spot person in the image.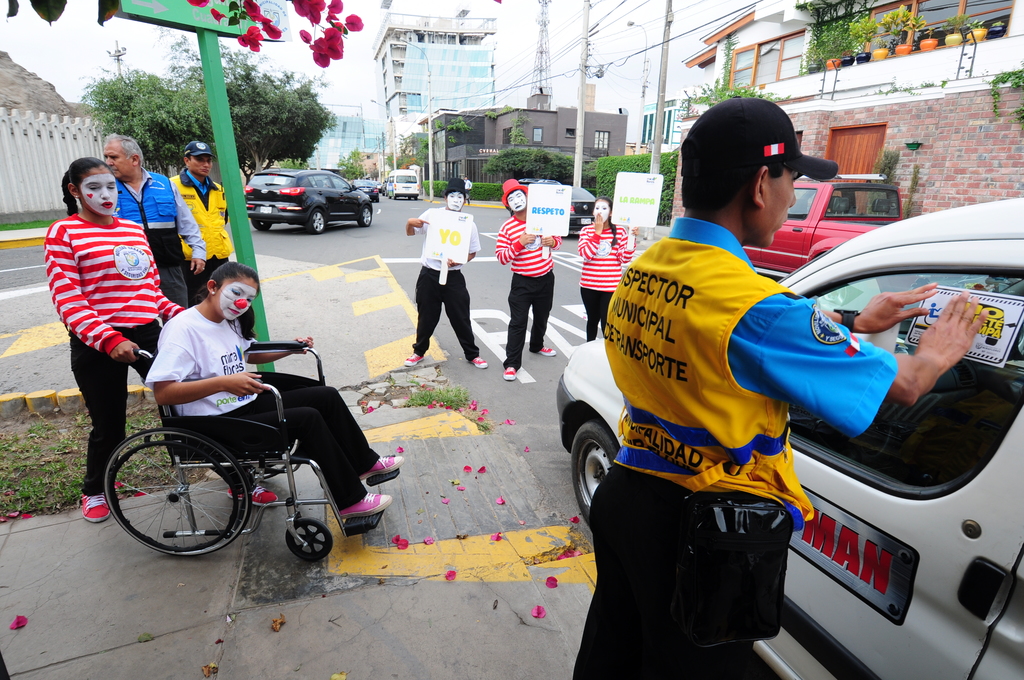
person found at [168, 135, 233, 279].
